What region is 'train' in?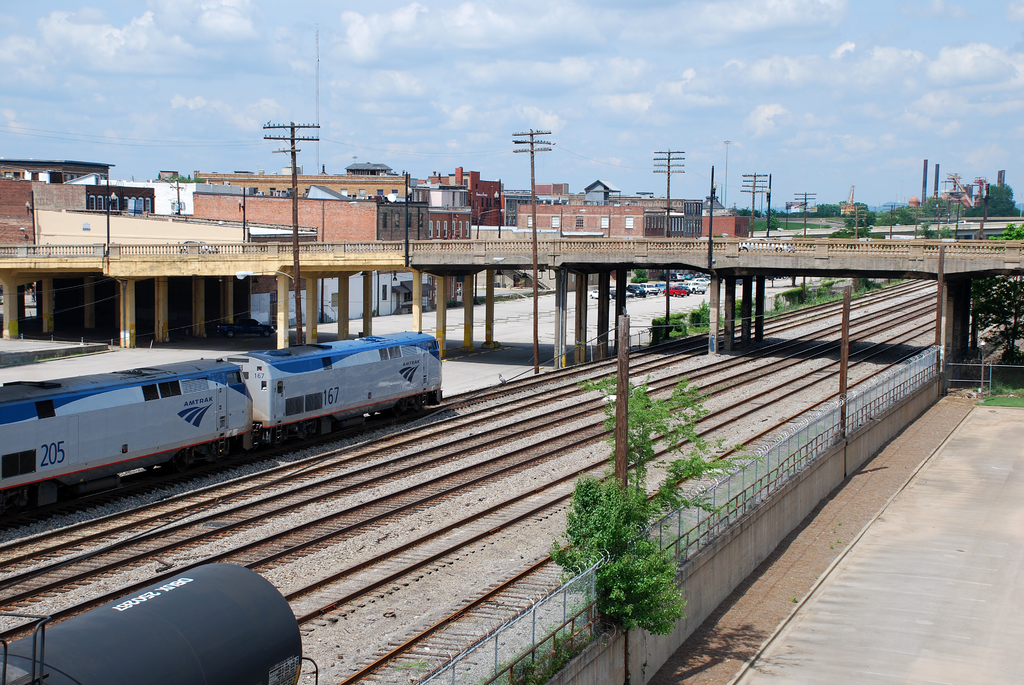
bbox=[0, 563, 320, 684].
